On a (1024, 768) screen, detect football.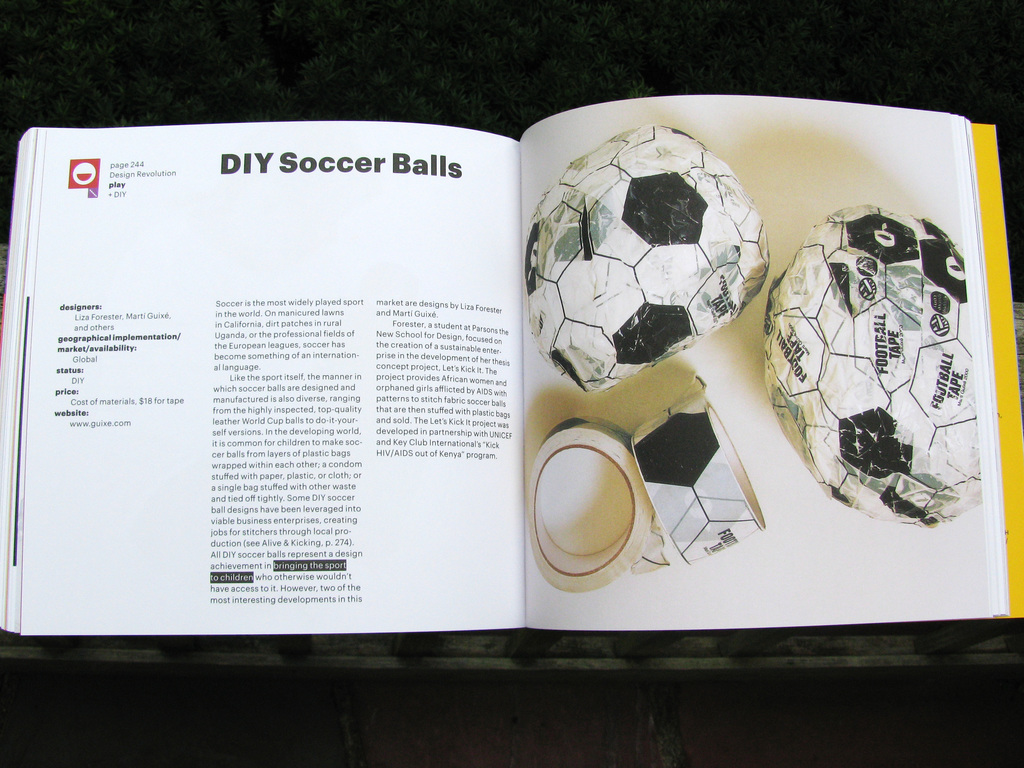
detection(756, 203, 980, 531).
